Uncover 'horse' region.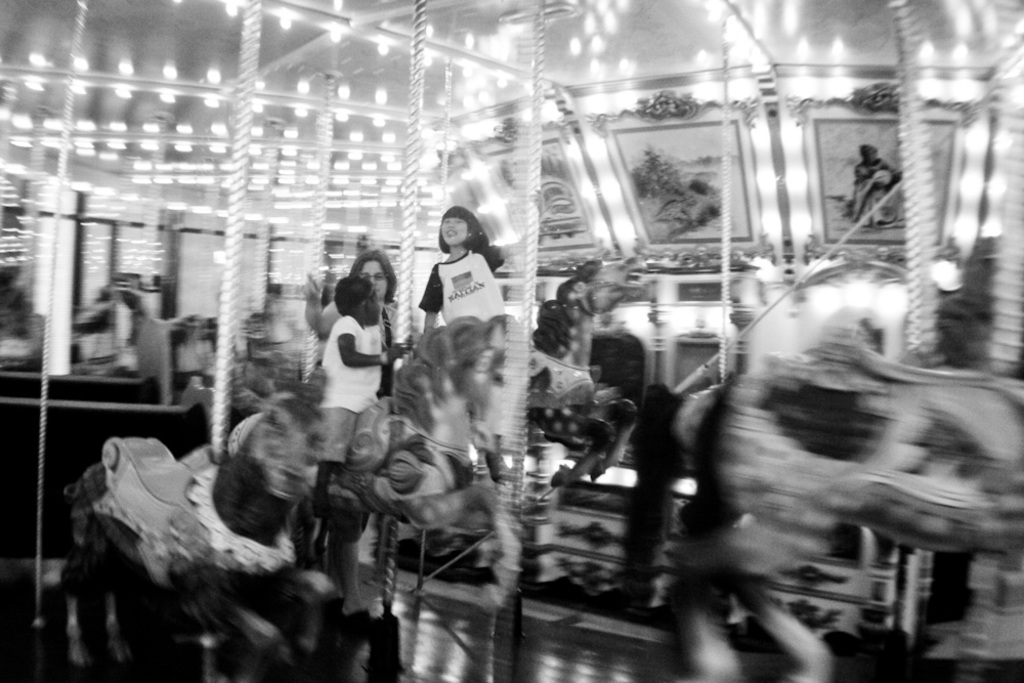
Uncovered: locate(61, 376, 340, 682).
